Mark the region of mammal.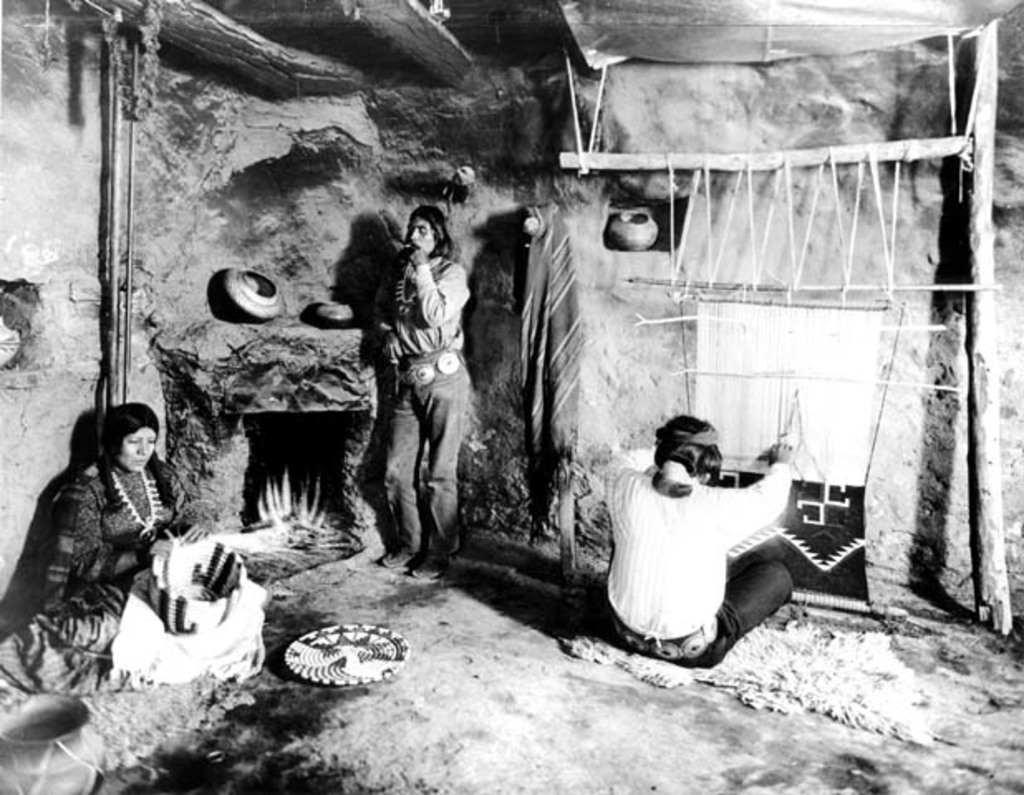
Region: [left=28, top=407, right=161, bottom=714].
